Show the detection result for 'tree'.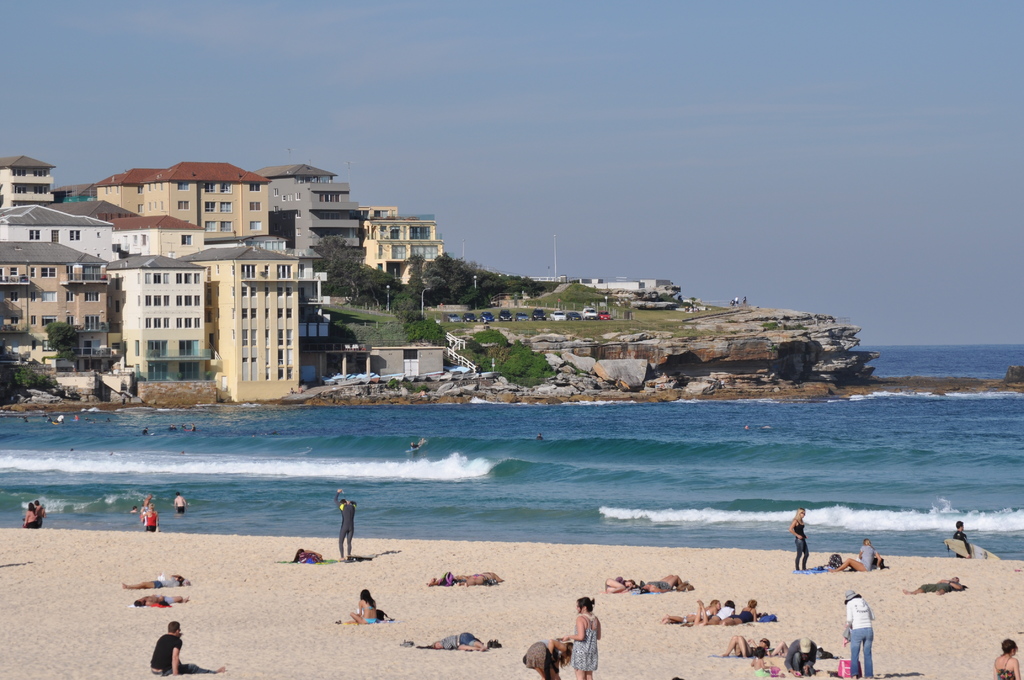
{"left": 420, "top": 251, "right": 468, "bottom": 304}.
